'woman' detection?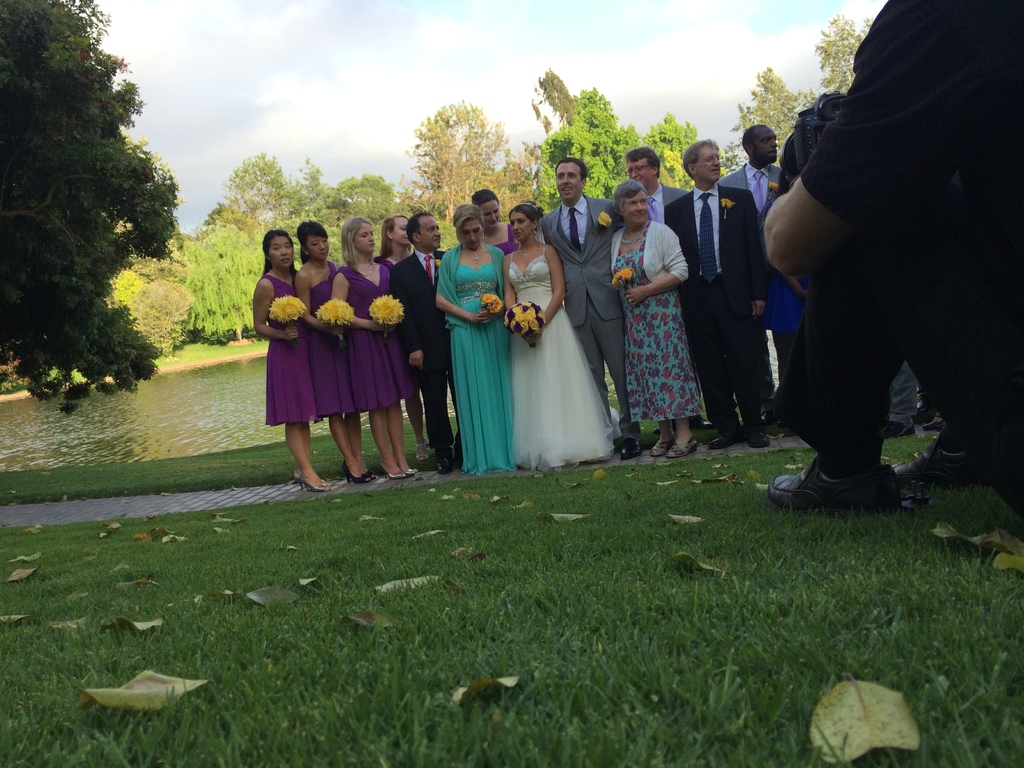
locate(471, 186, 524, 259)
